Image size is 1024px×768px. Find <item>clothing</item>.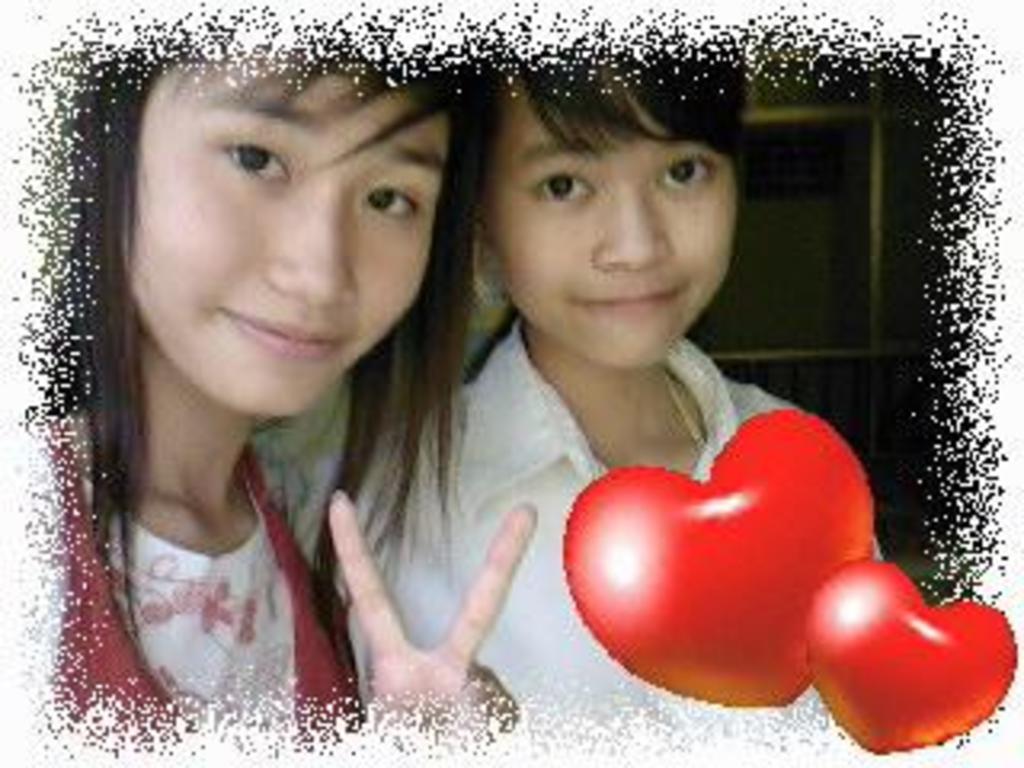
l=368, t=323, r=822, b=707.
